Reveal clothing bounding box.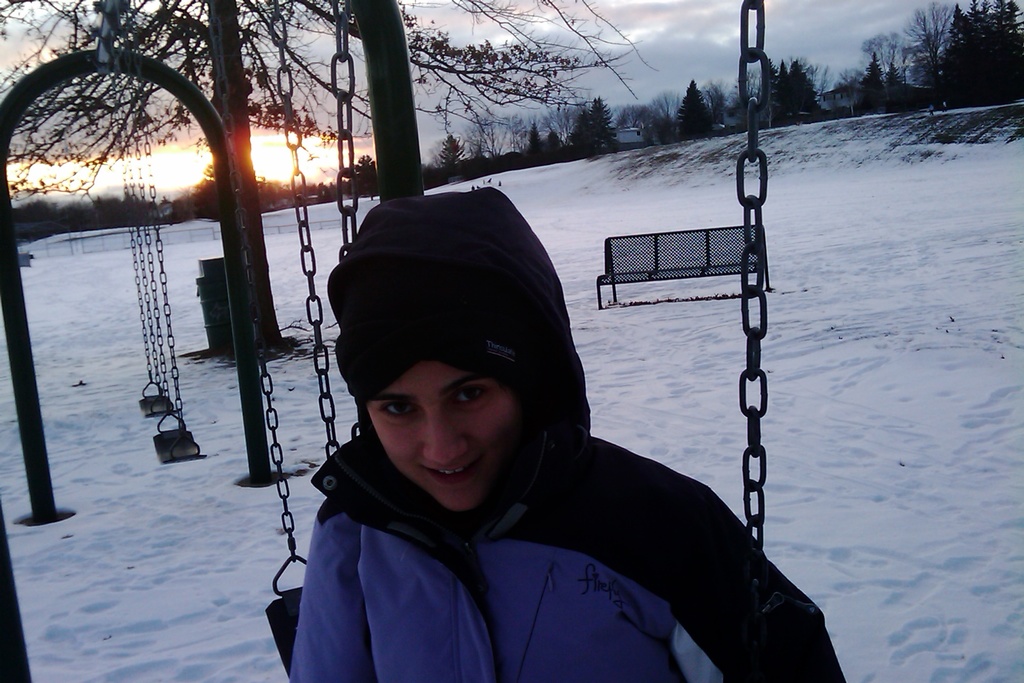
Revealed: [287,183,853,682].
